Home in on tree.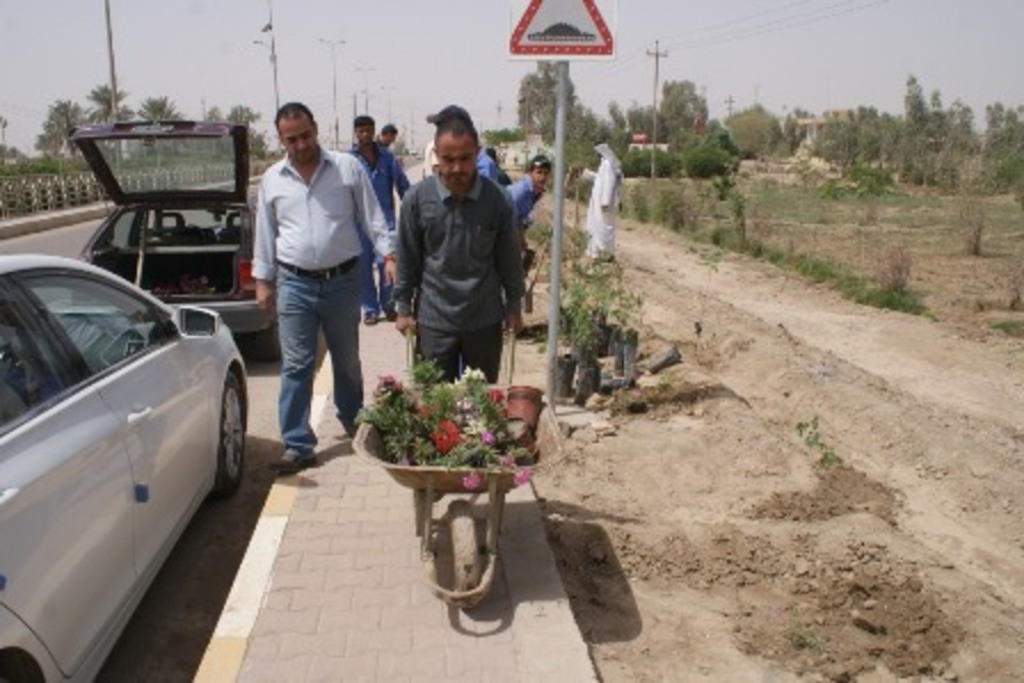
Homed in at 530:62:581:142.
